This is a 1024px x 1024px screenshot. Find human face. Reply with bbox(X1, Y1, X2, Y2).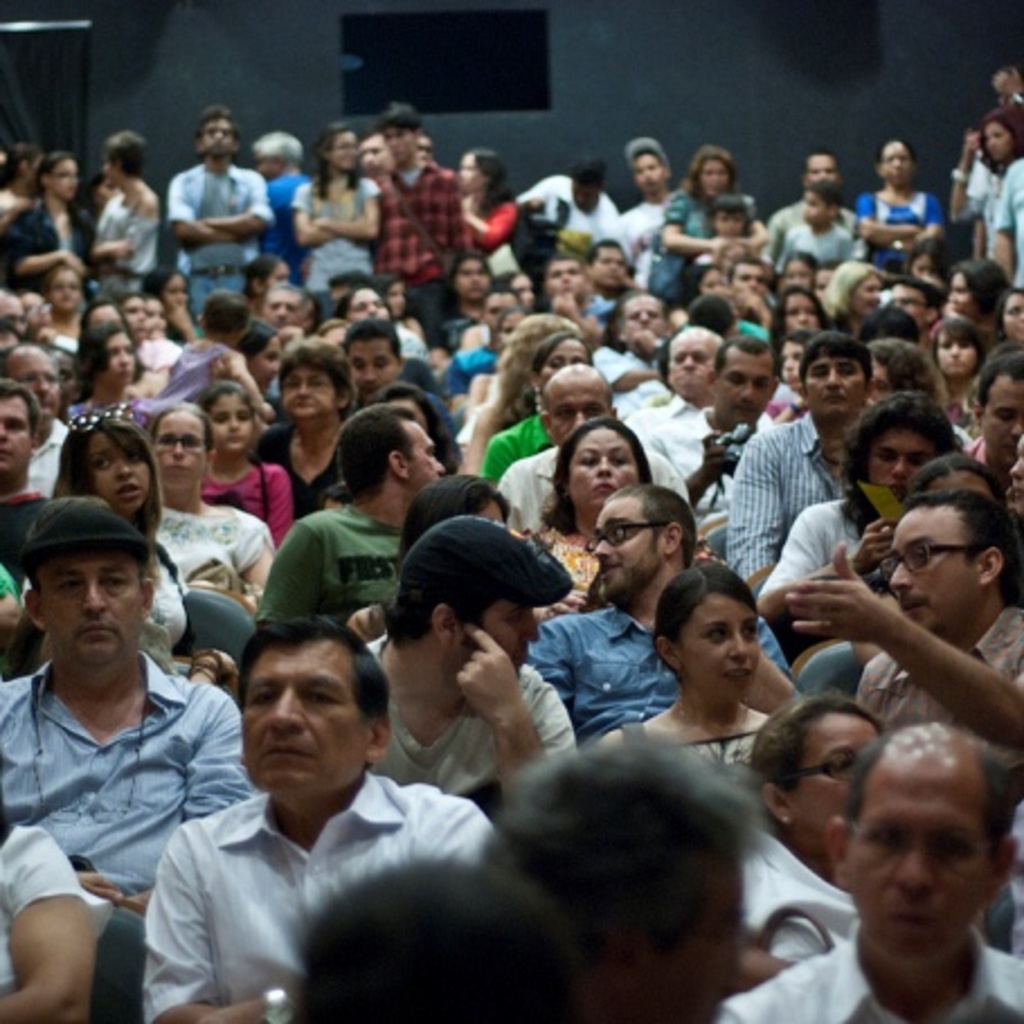
bbox(943, 329, 968, 369).
